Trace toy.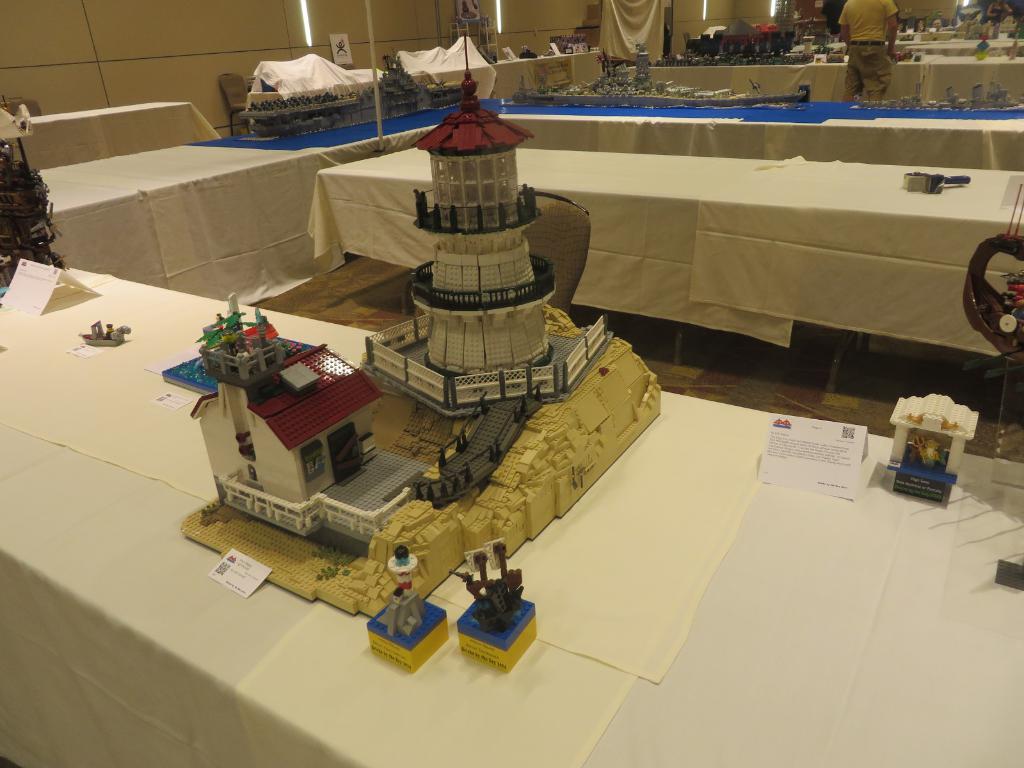
Traced to x1=72, y1=317, x2=135, y2=352.
